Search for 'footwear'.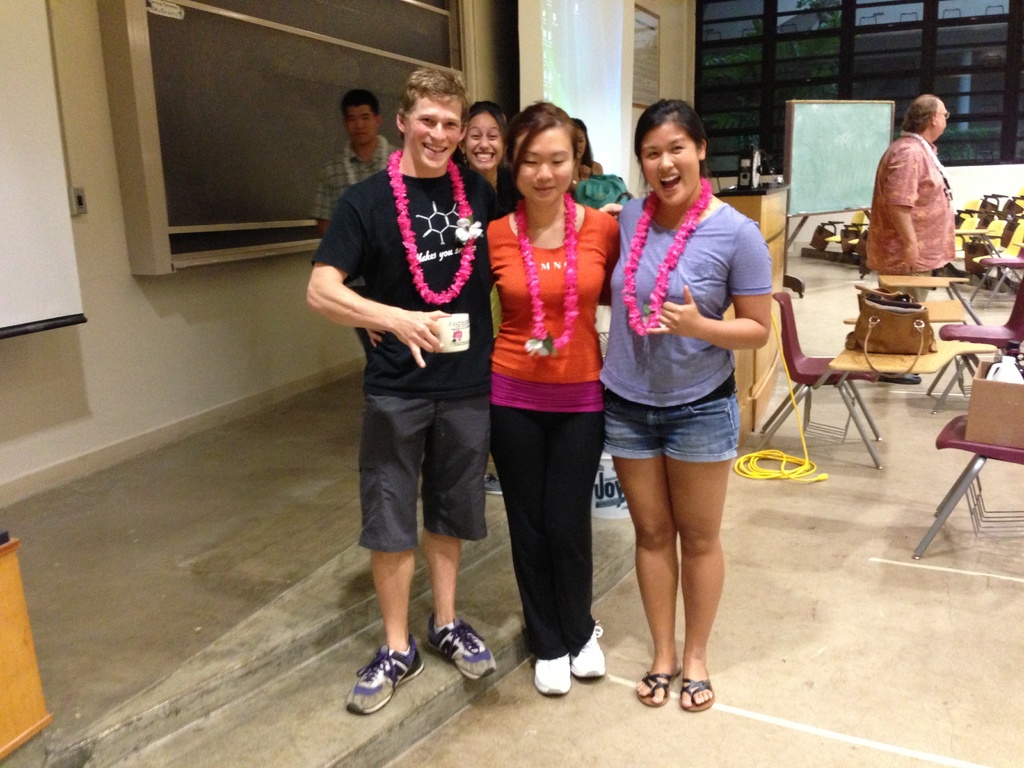
Found at left=351, top=650, right=428, bottom=725.
